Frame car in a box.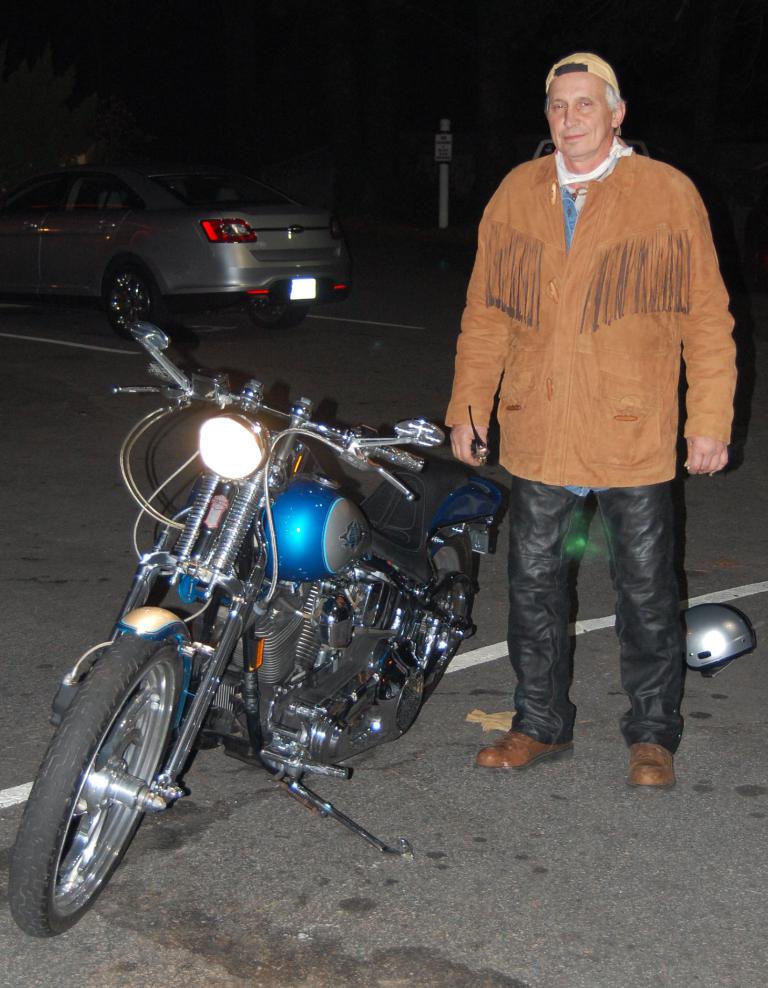
(left=0, top=162, right=347, bottom=339).
